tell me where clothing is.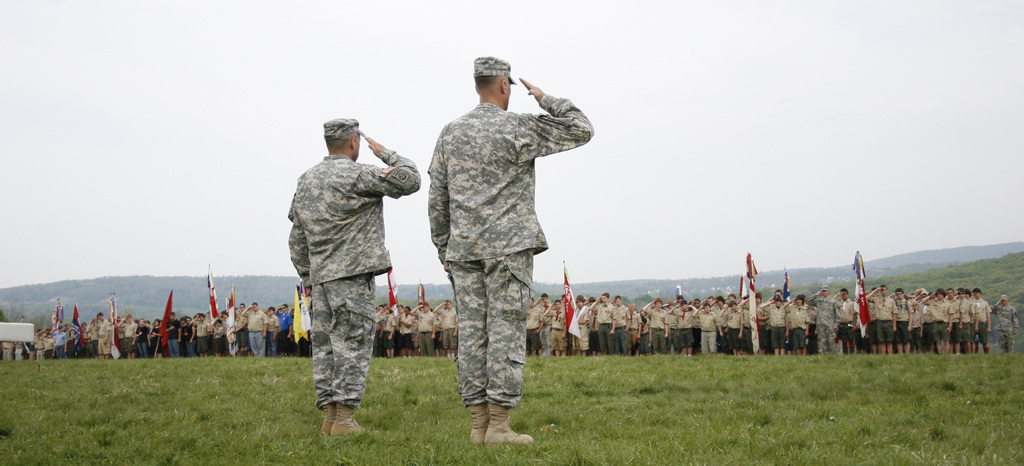
clothing is at {"left": 842, "top": 296, "right": 853, "bottom": 325}.
